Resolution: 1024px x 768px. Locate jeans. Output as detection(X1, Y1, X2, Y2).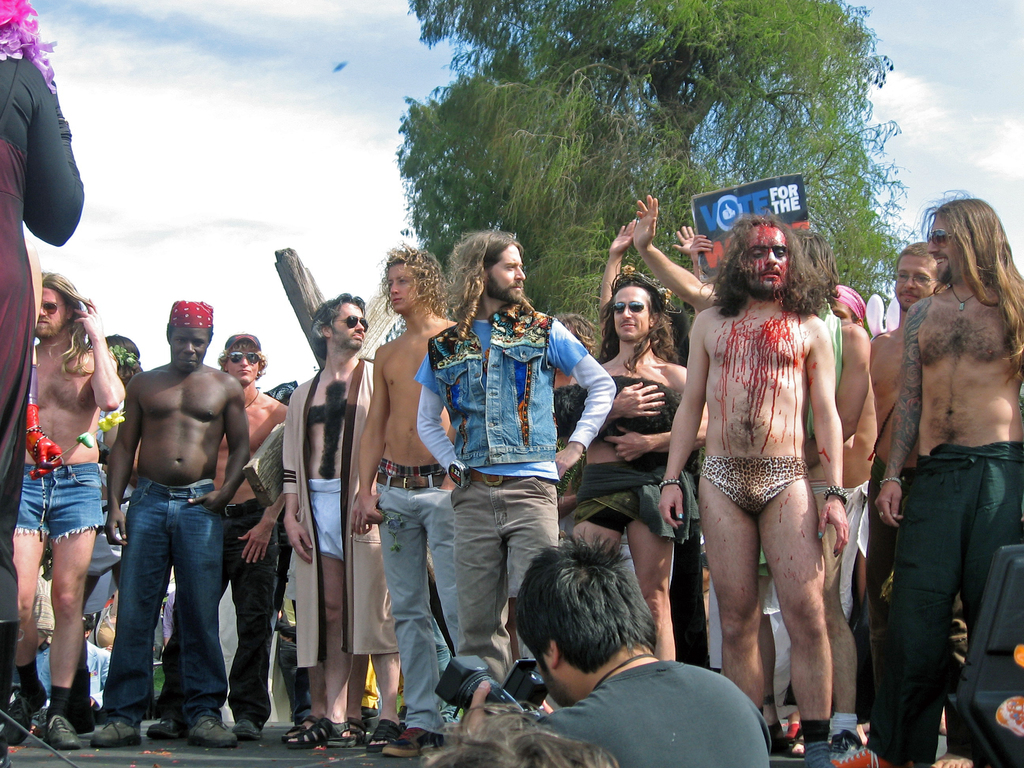
detection(20, 460, 110, 547).
